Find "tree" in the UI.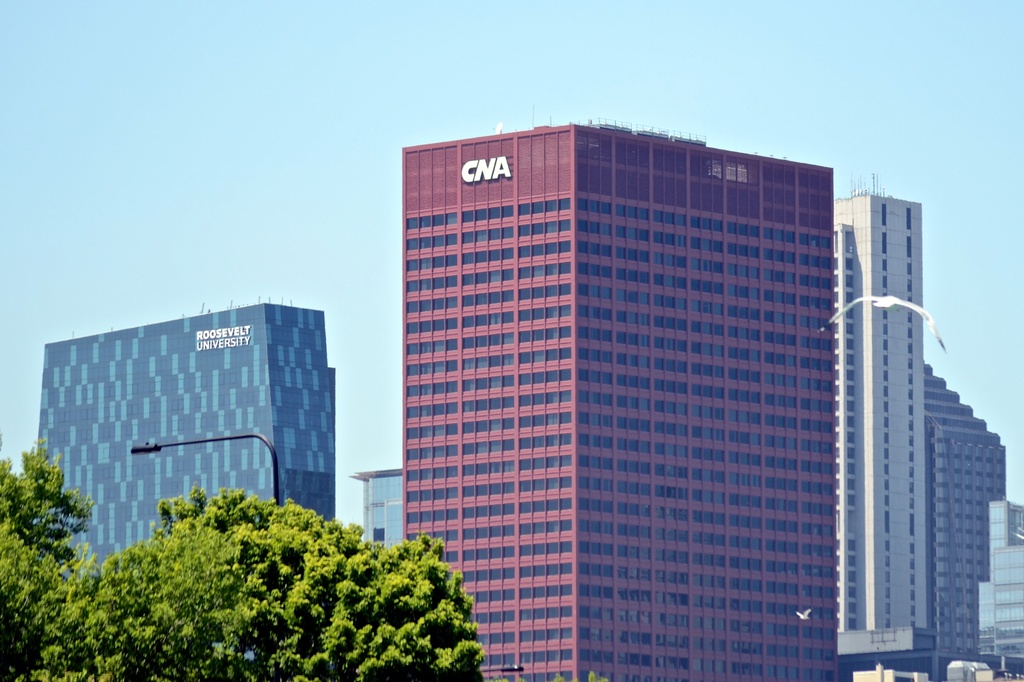
UI element at [x1=0, y1=435, x2=109, y2=681].
